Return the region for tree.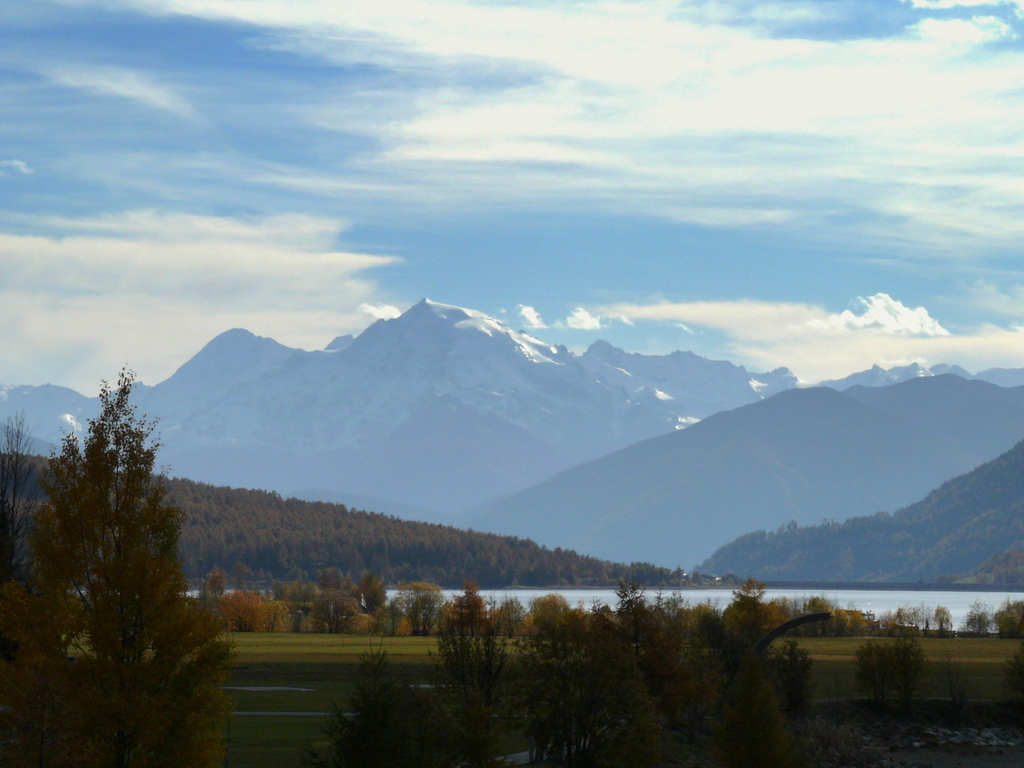
[5,317,250,741].
